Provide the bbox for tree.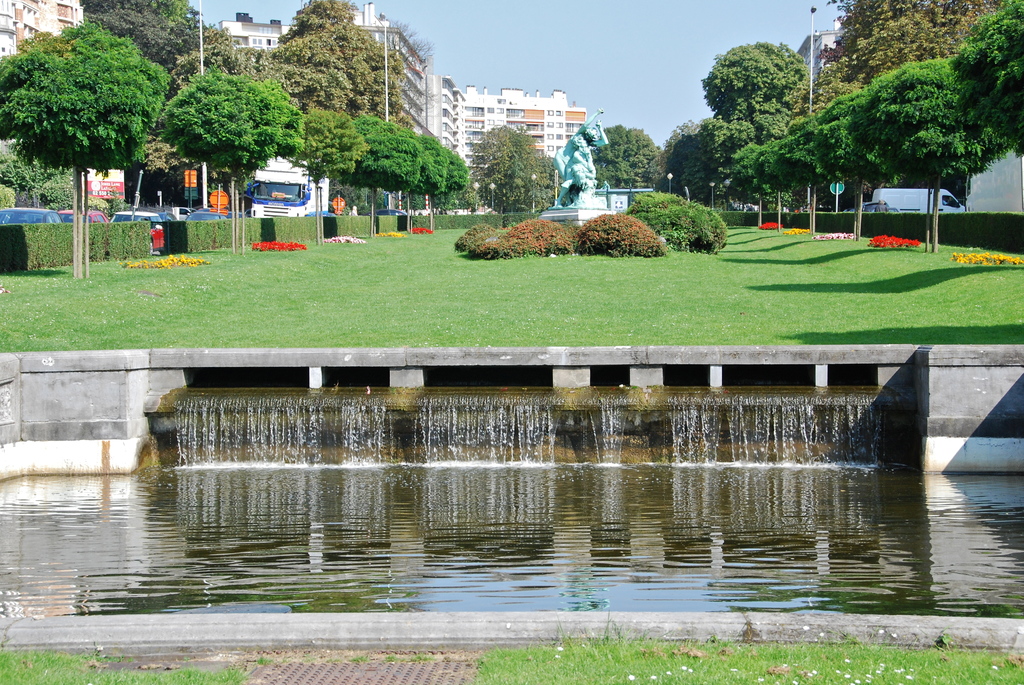
left=470, top=122, right=552, bottom=221.
